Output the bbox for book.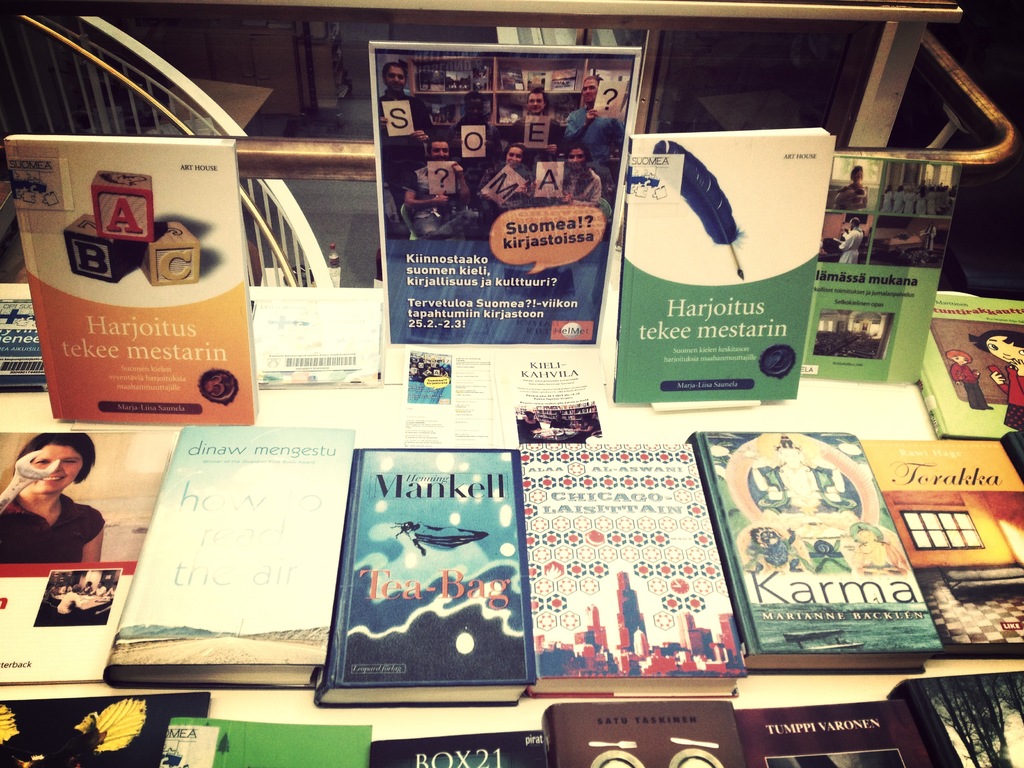
(x1=613, y1=123, x2=831, y2=402).
